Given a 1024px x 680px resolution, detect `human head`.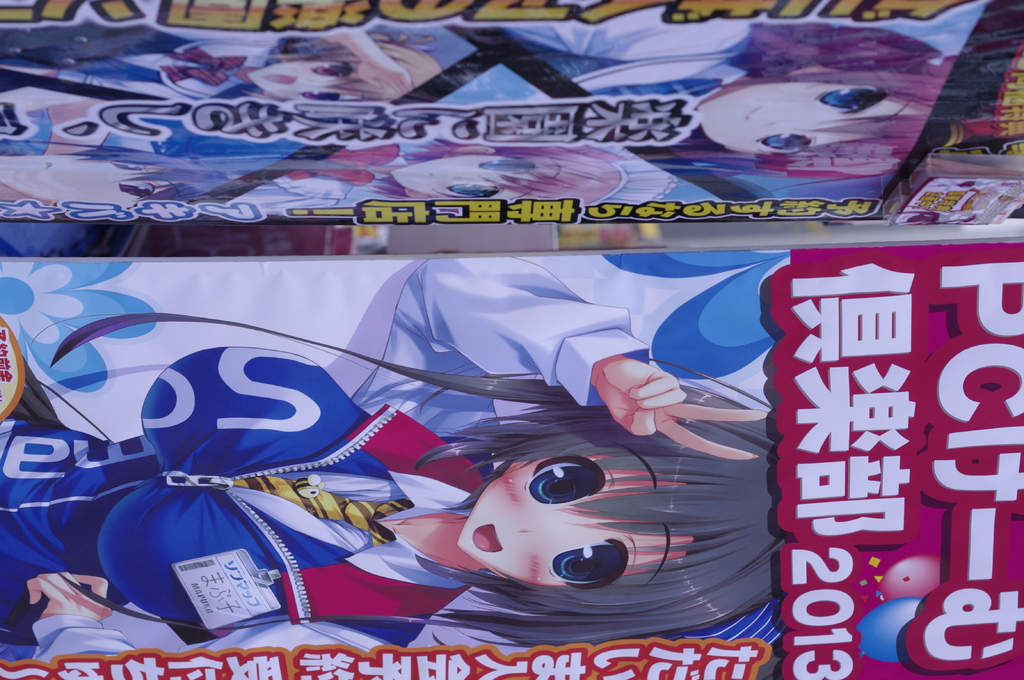
<box>694,22,956,160</box>.
